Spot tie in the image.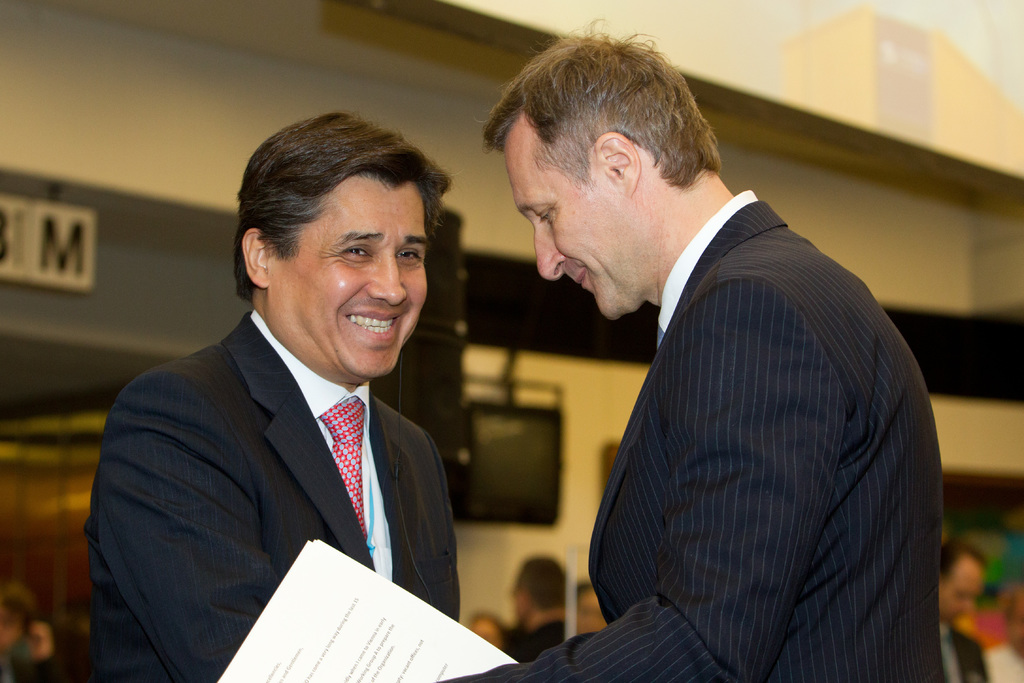
tie found at {"left": 322, "top": 397, "right": 372, "bottom": 541}.
